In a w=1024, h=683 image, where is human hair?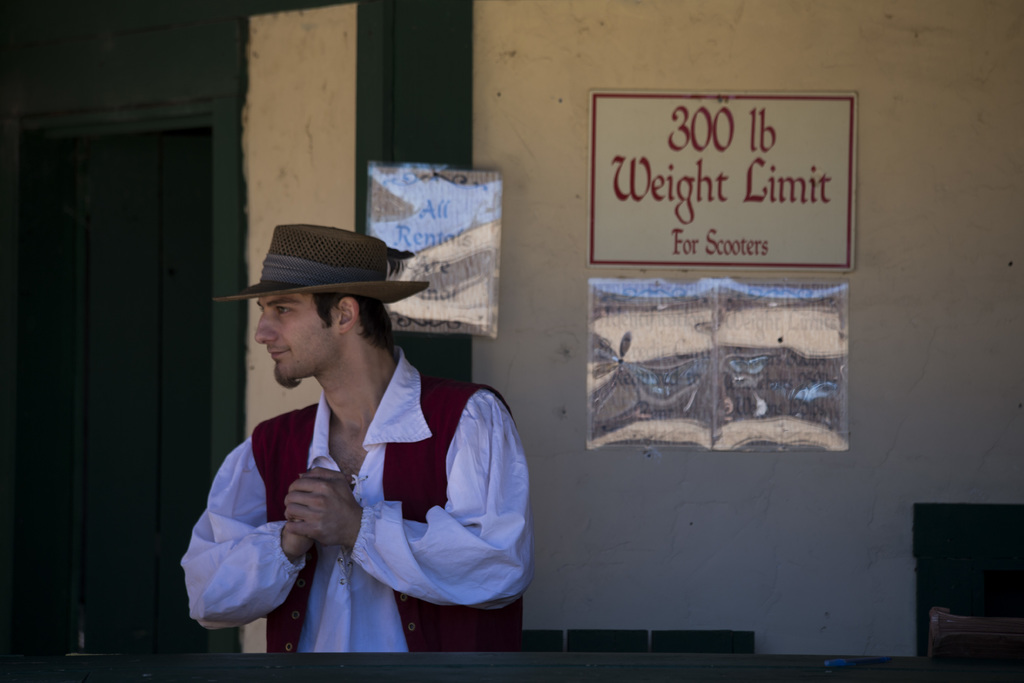
302/288/395/362.
